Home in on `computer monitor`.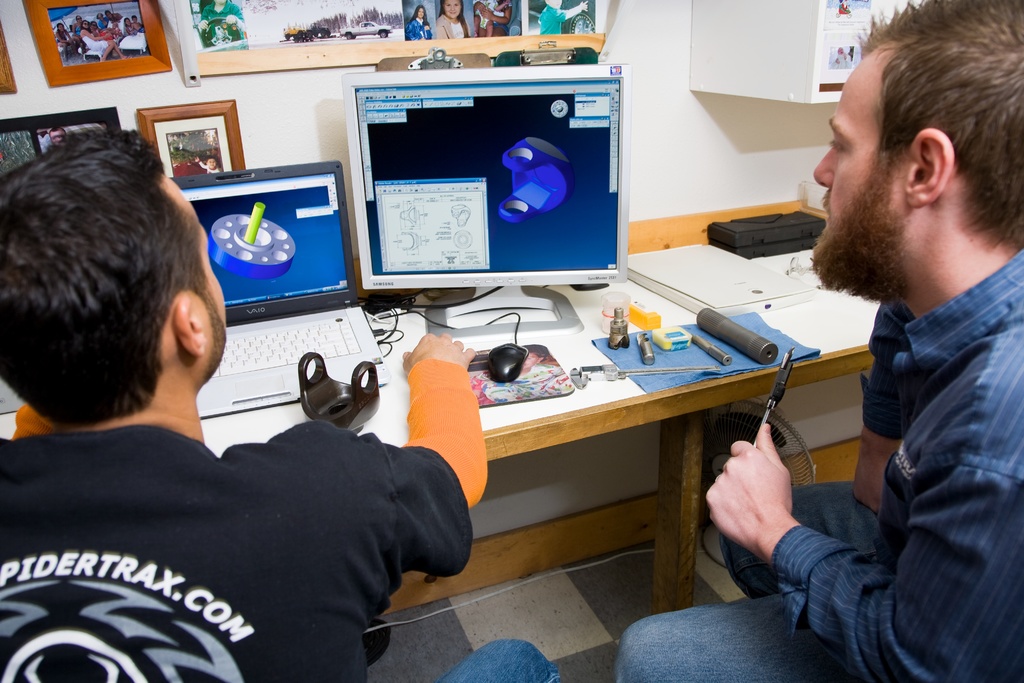
Homed in at box(337, 53, 632, 353).
